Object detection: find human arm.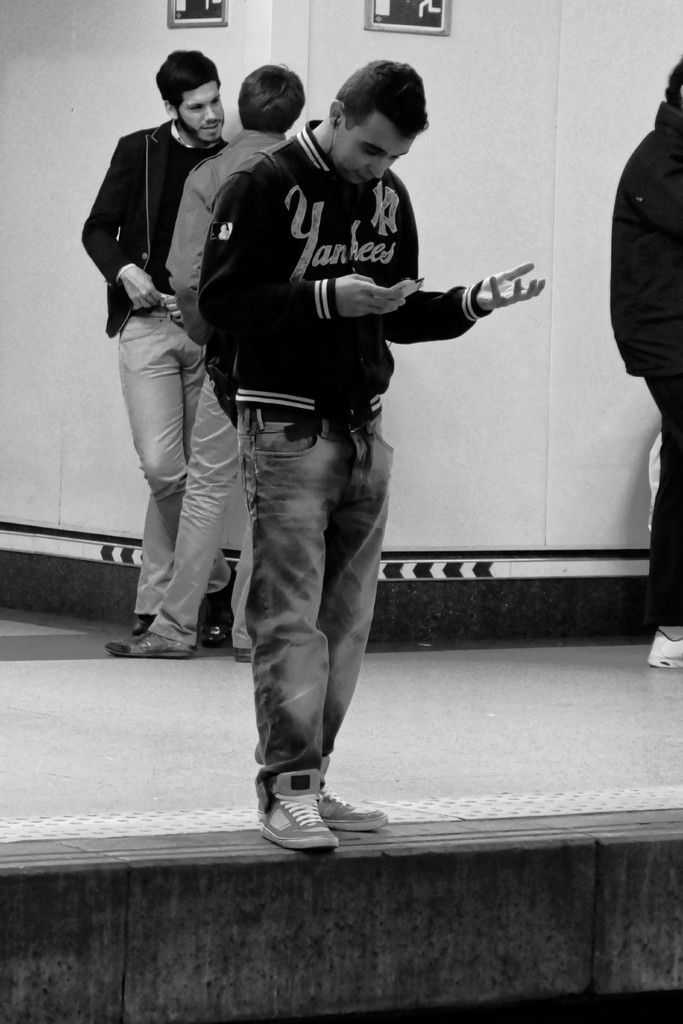
Rect(198, 171, 420, 332).
